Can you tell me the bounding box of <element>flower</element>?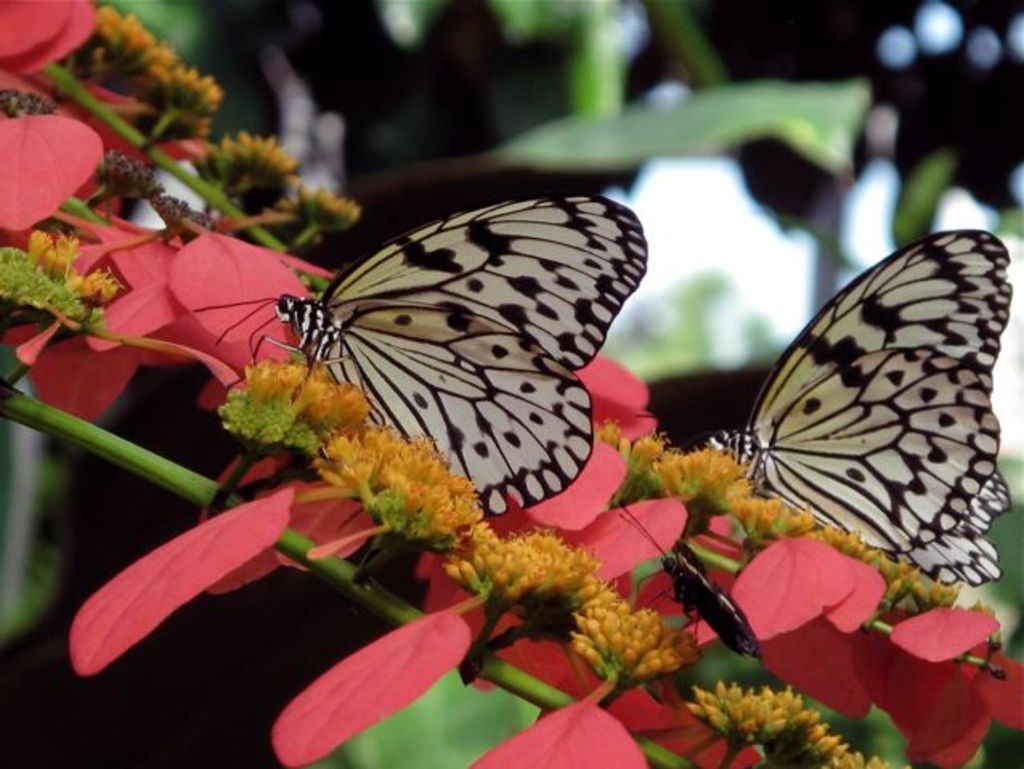
crop(570, 596, 700, 687).
